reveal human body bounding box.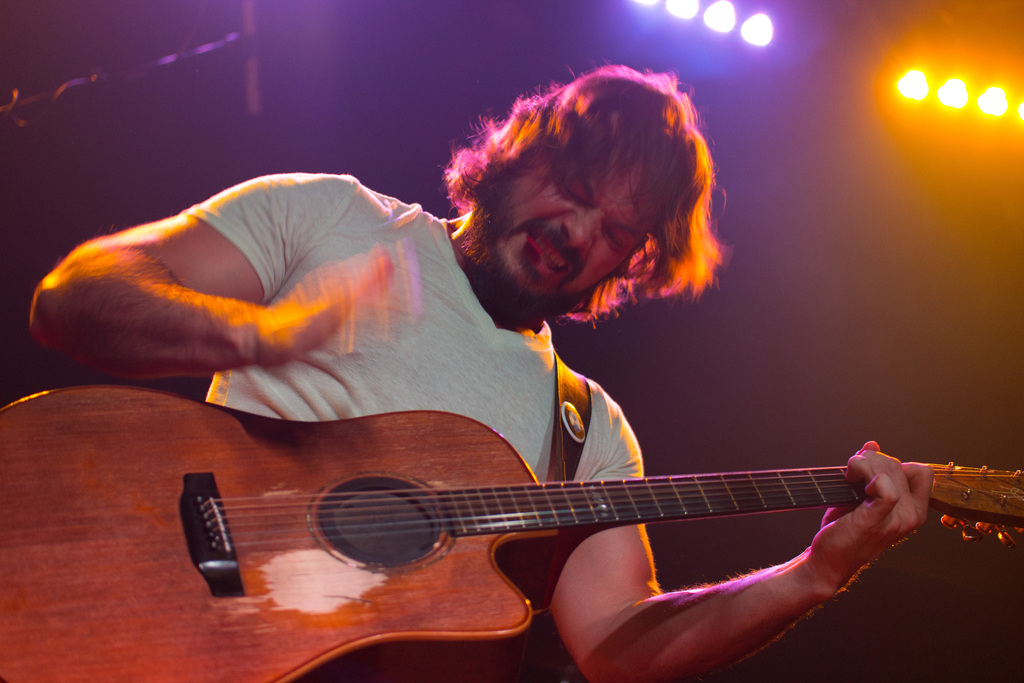
Revealed: BBox(91, 102, 975, 682).
